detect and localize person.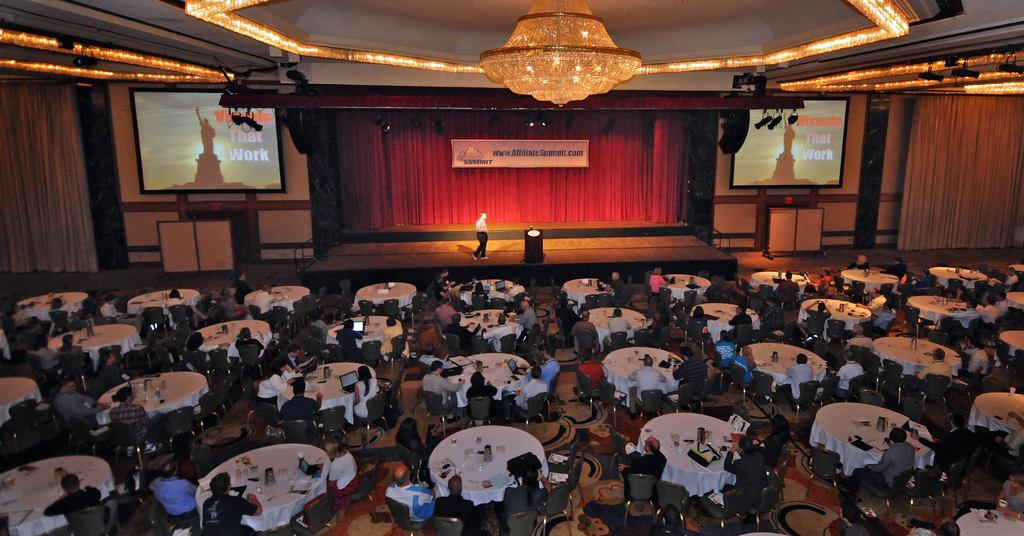
Localized at pyautogui.locateOnScreen(810, 266, 829, 296).
